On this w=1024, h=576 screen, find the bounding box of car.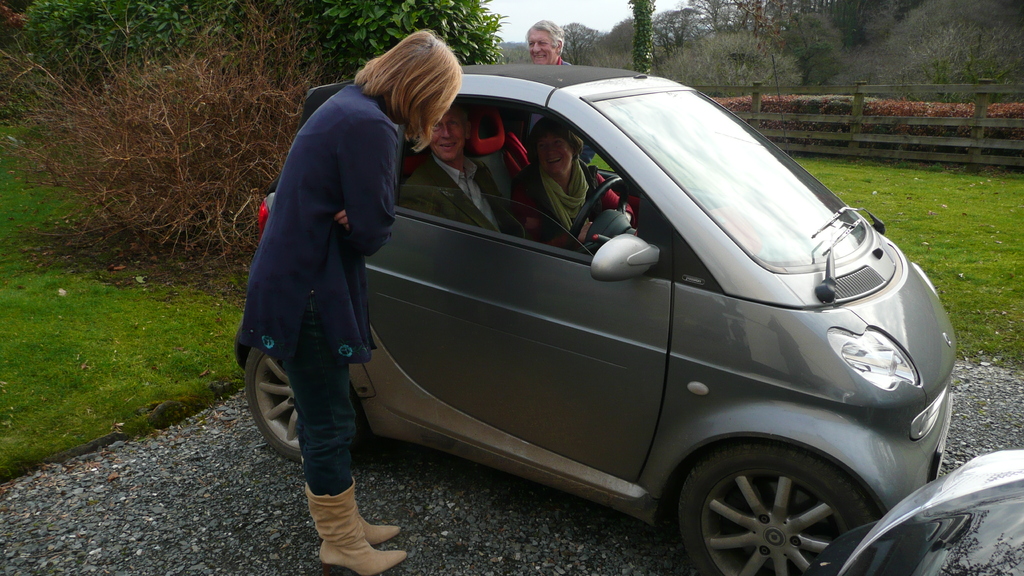
Bounding box: box=[244, 52, 961, 561].
